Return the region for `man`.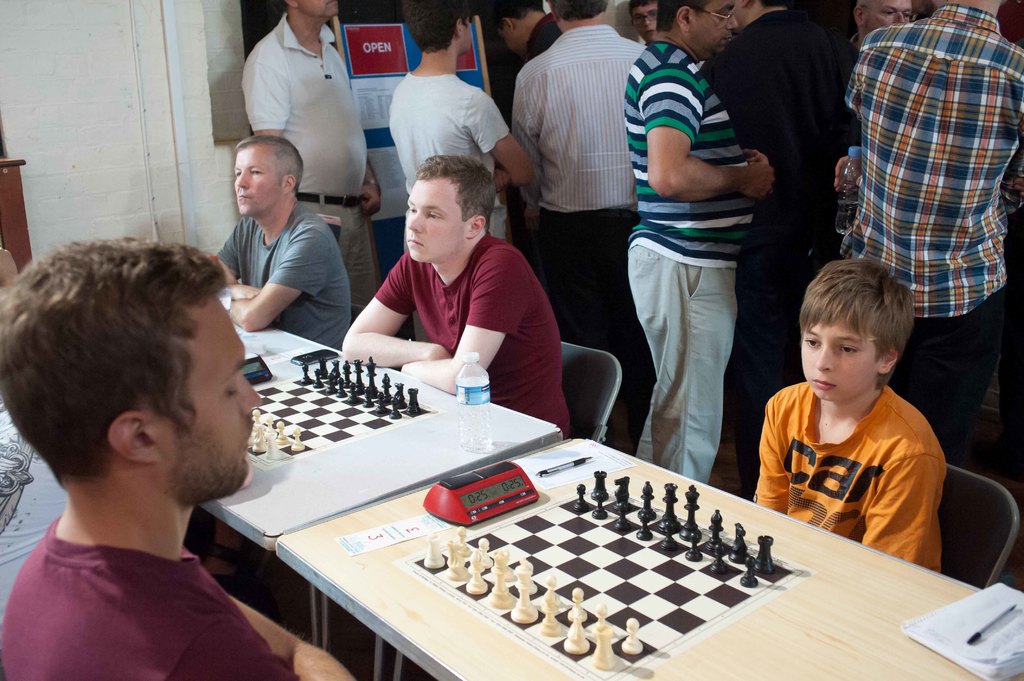
pyautogui.locateOnScreen(214, 122, 358, 346).
